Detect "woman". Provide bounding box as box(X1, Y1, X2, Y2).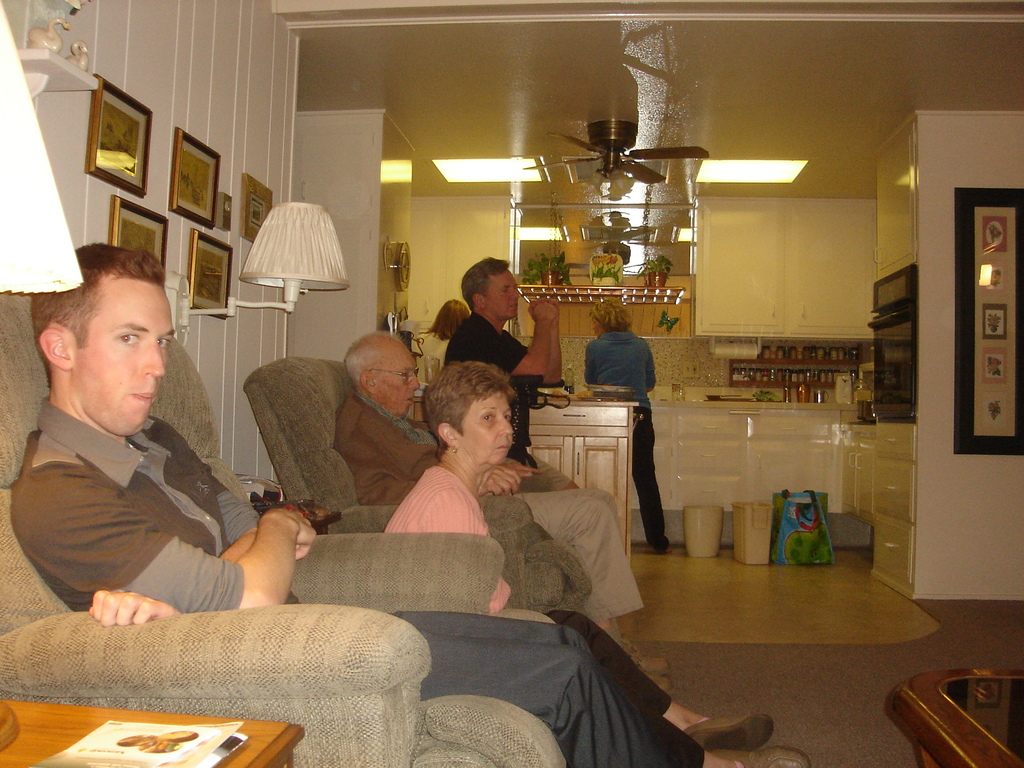
box(411, 295, 472, 383).
